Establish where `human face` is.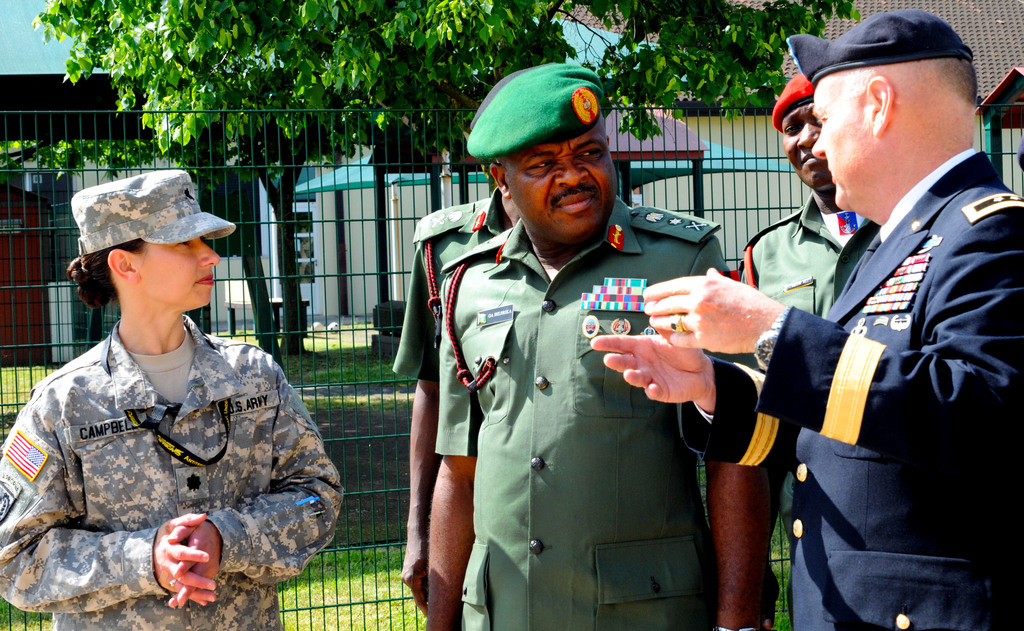
Established at [136,234,216,305].
